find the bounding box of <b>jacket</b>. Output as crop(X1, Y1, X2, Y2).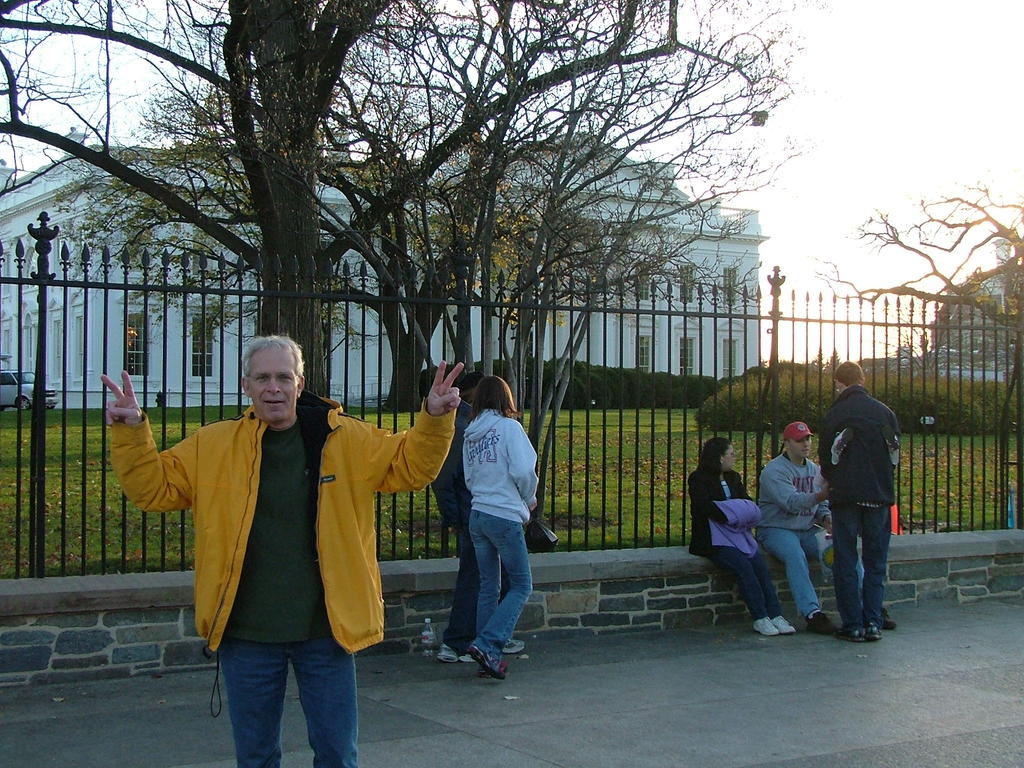
crop(832, 397, 910, 539).
